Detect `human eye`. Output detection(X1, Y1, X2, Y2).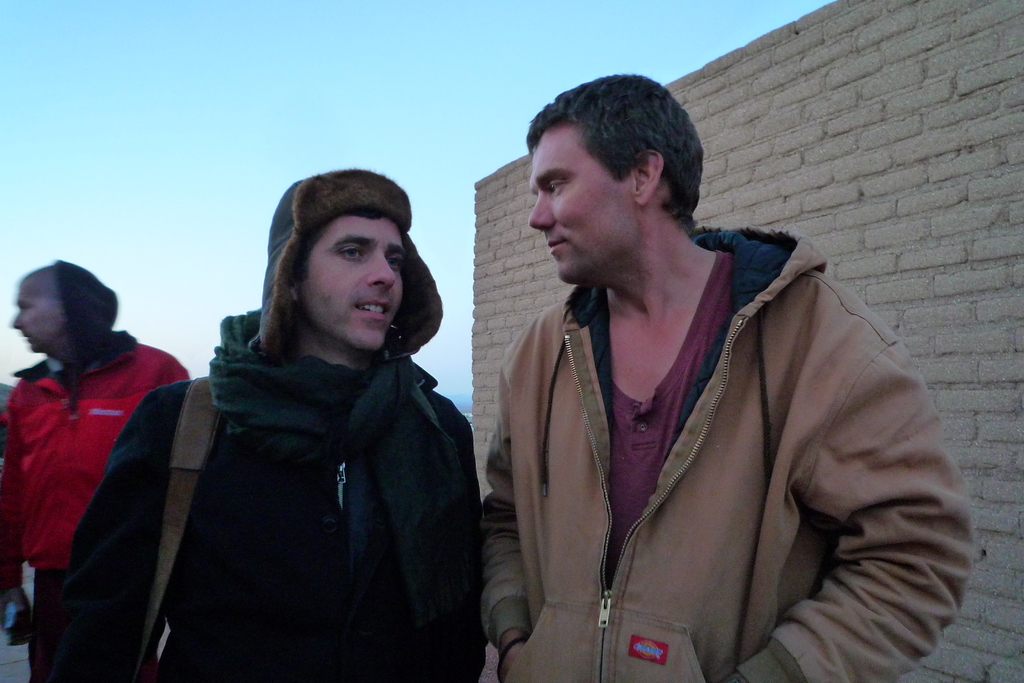
detection(548, 180, 568, 197).
